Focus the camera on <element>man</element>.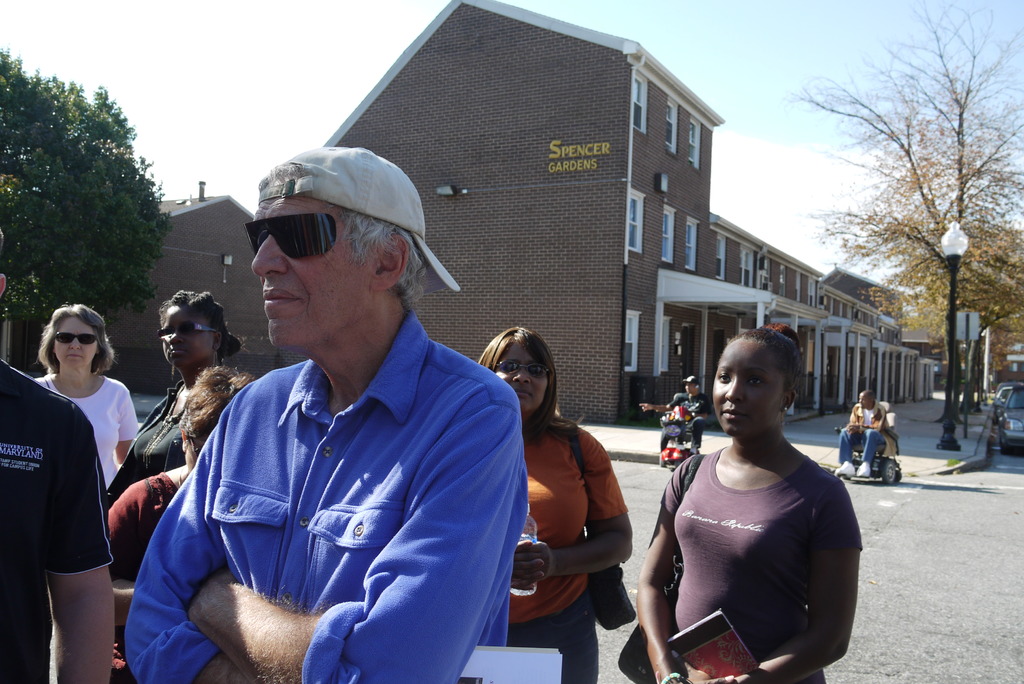
Focus region: box(645, 368, 715, 459).
